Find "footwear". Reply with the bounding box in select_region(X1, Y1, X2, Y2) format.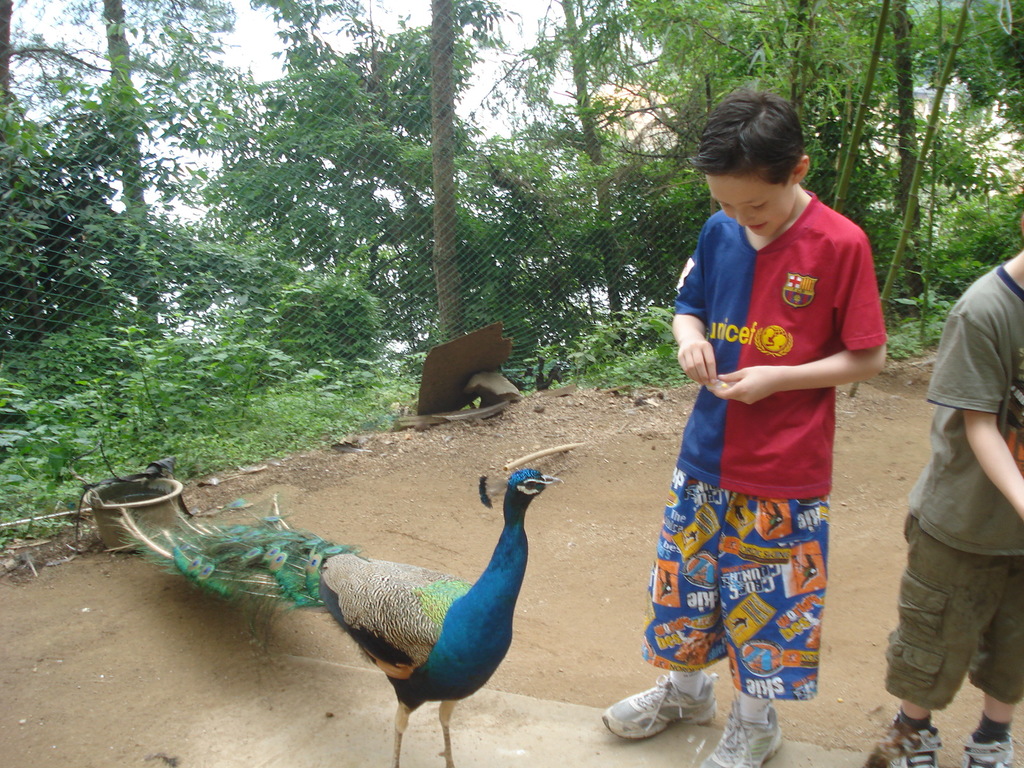
select_region(707, 685, 786, 767).
